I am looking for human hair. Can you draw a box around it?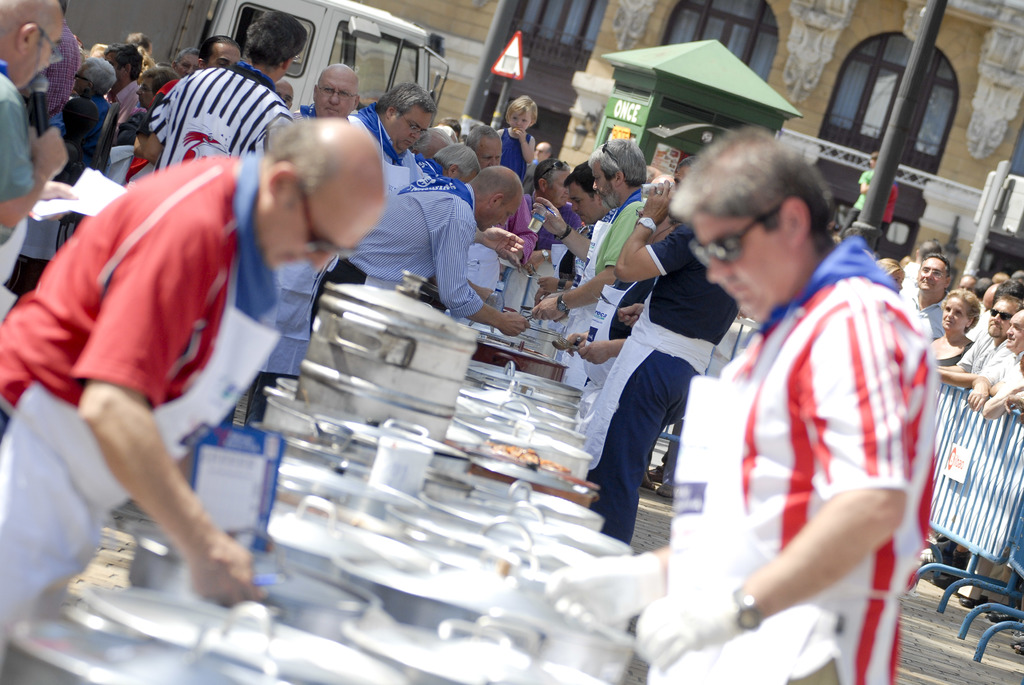
Sure, the bounding box is (504,94,538,123).
